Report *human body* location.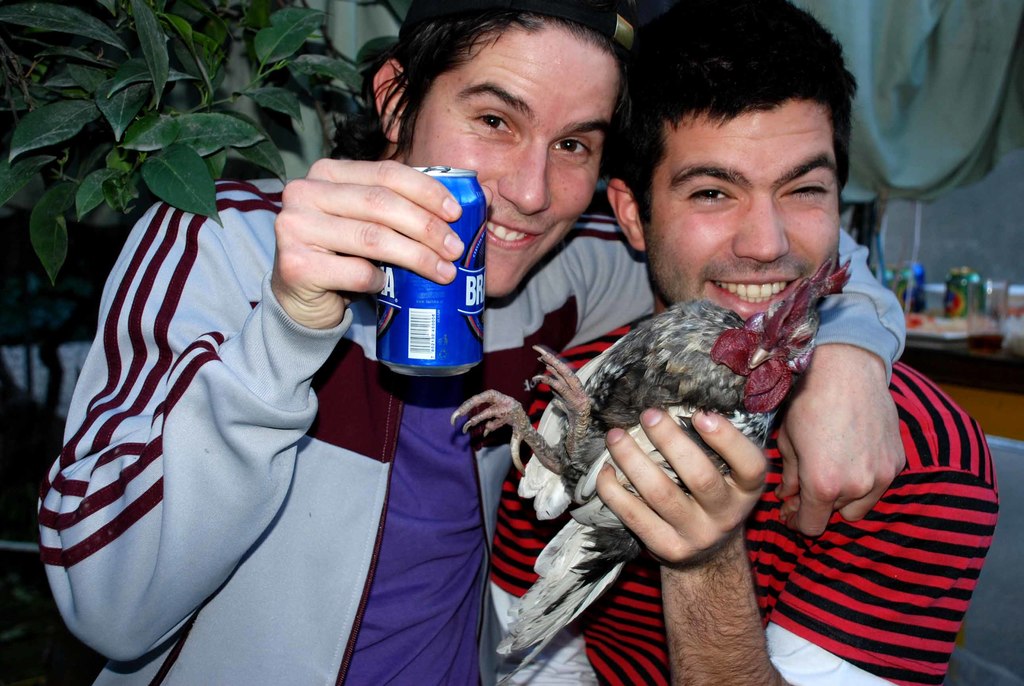
Report: select_region(42, 0, 908, 683).
